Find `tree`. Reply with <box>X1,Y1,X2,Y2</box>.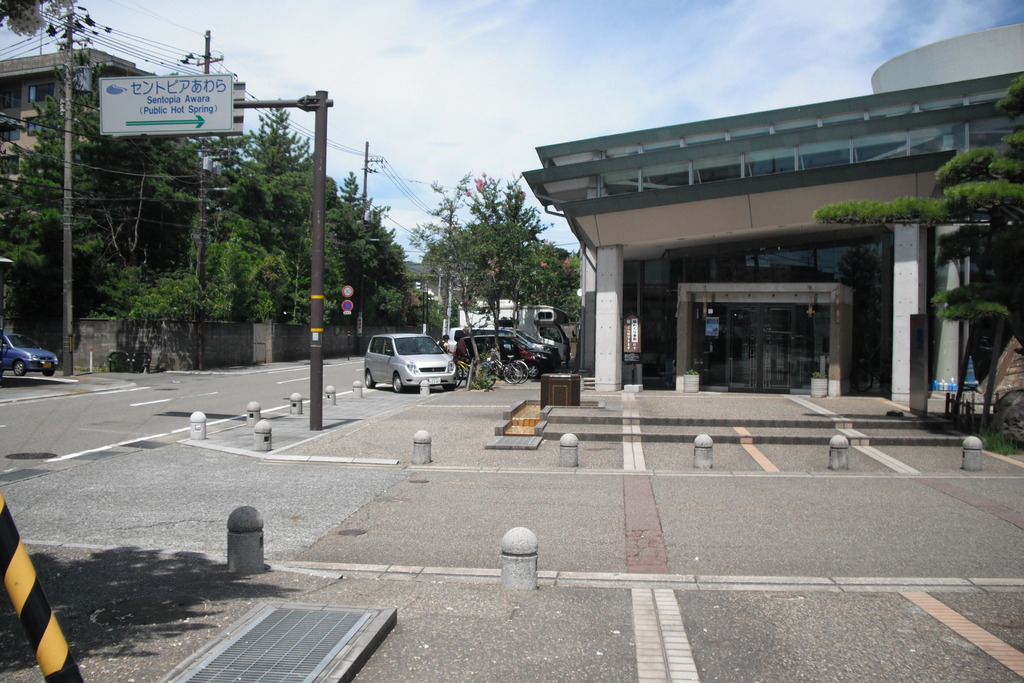
<box>6,57,204,343</box>.
